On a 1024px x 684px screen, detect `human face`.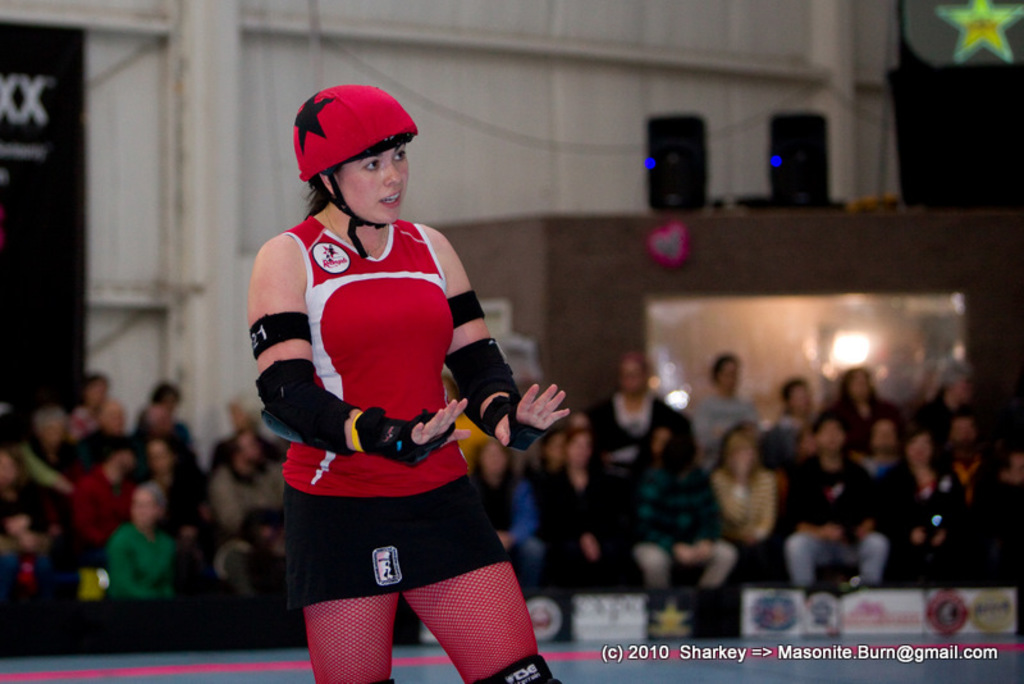
(x1=549, y1=437, x2=570, y2=462).
